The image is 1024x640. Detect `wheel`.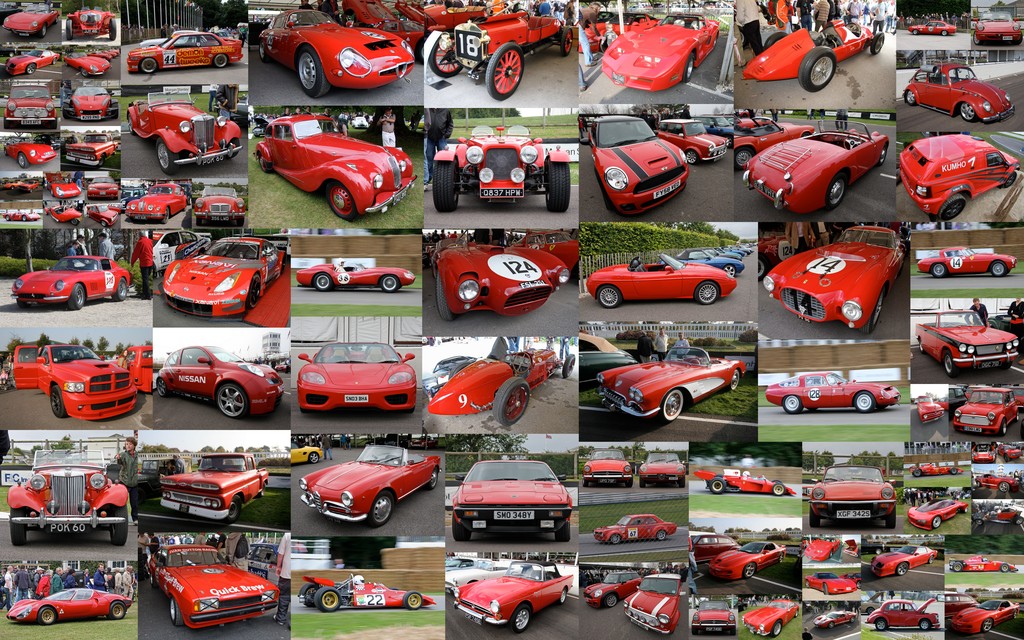
Detection: {"left": 828, "top": 619, "right": 835, "bottom": 629}.
